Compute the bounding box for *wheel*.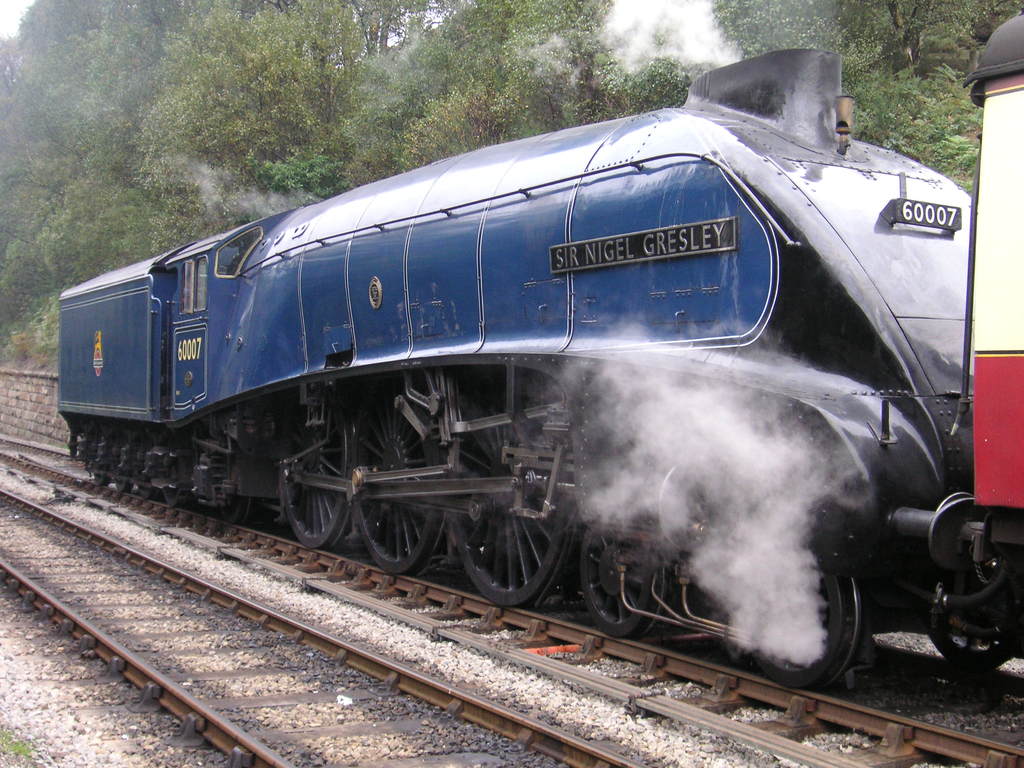
bbox=(351, 387, 451, 576).
